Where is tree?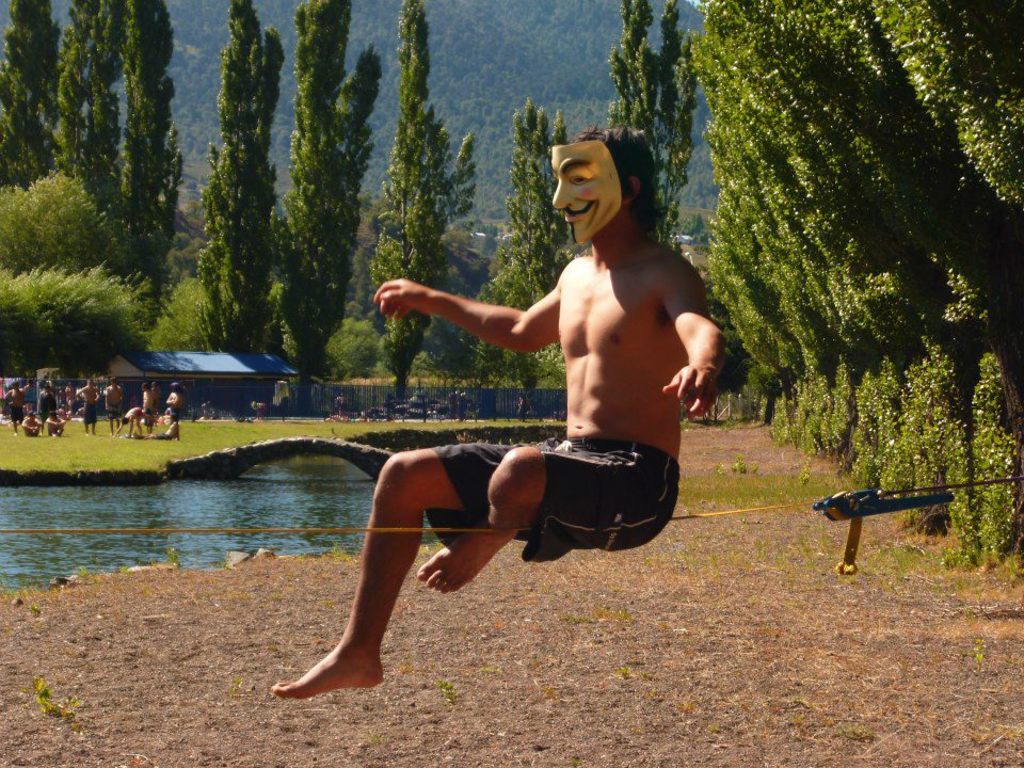
left=69, top=0, right=133, bottom=215.
